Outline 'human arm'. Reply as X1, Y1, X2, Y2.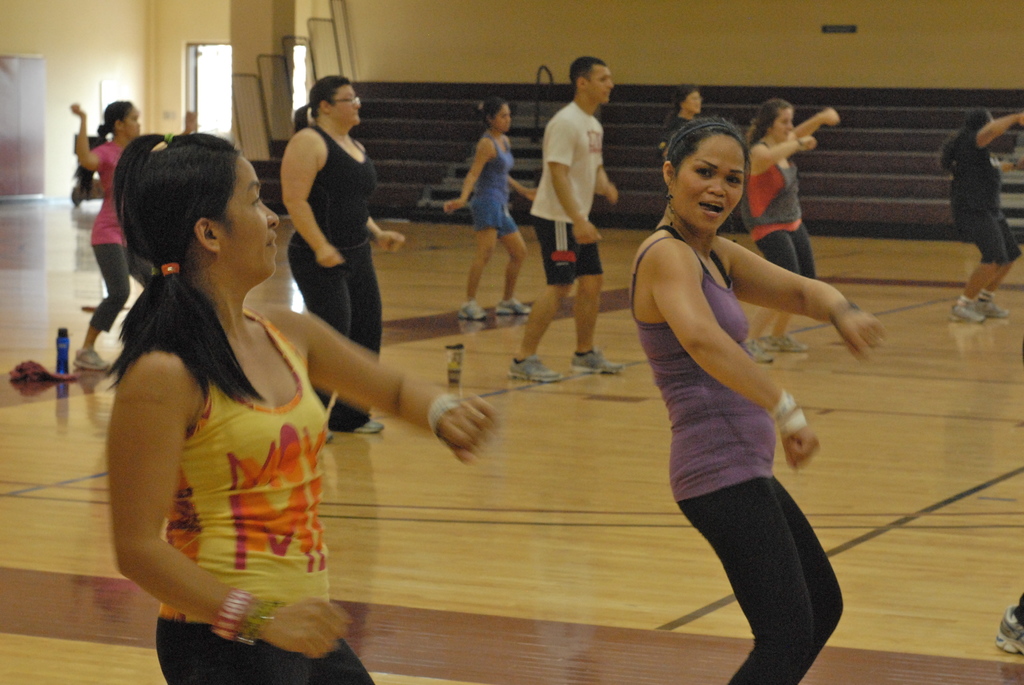
88, 333, 358, 668.
